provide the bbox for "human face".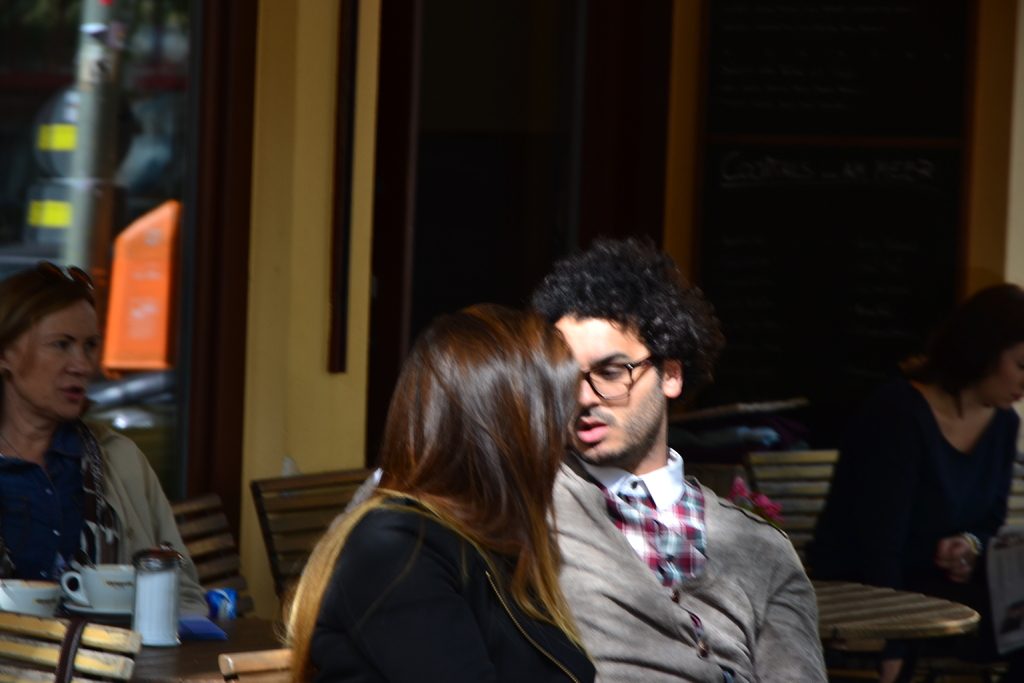
[left=989, top=350, right=1023, bottom=410].
